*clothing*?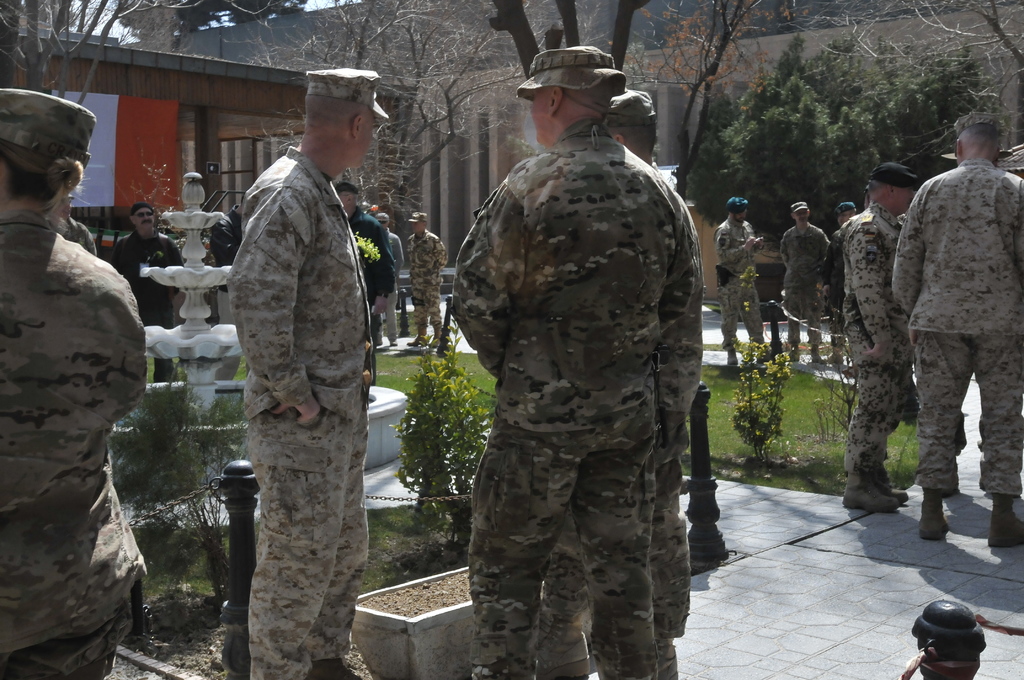
{"left": 717, "top": 219, "right": 769, "bottom": 273}
